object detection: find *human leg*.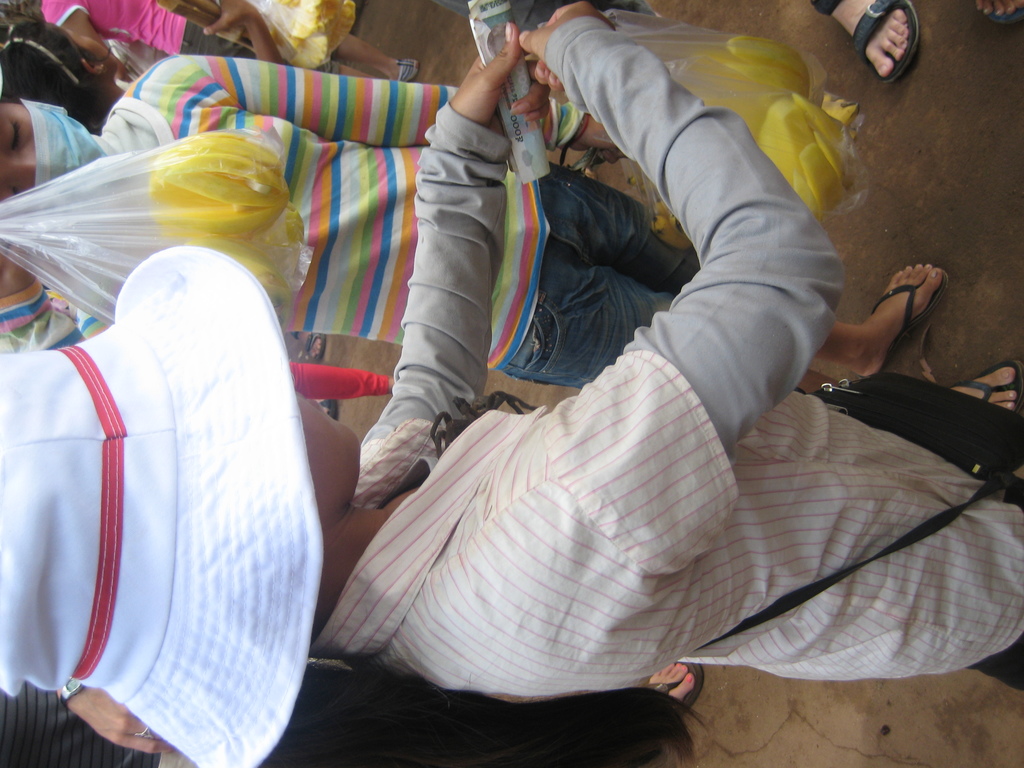
select_region(291, 356, 395, 395).
